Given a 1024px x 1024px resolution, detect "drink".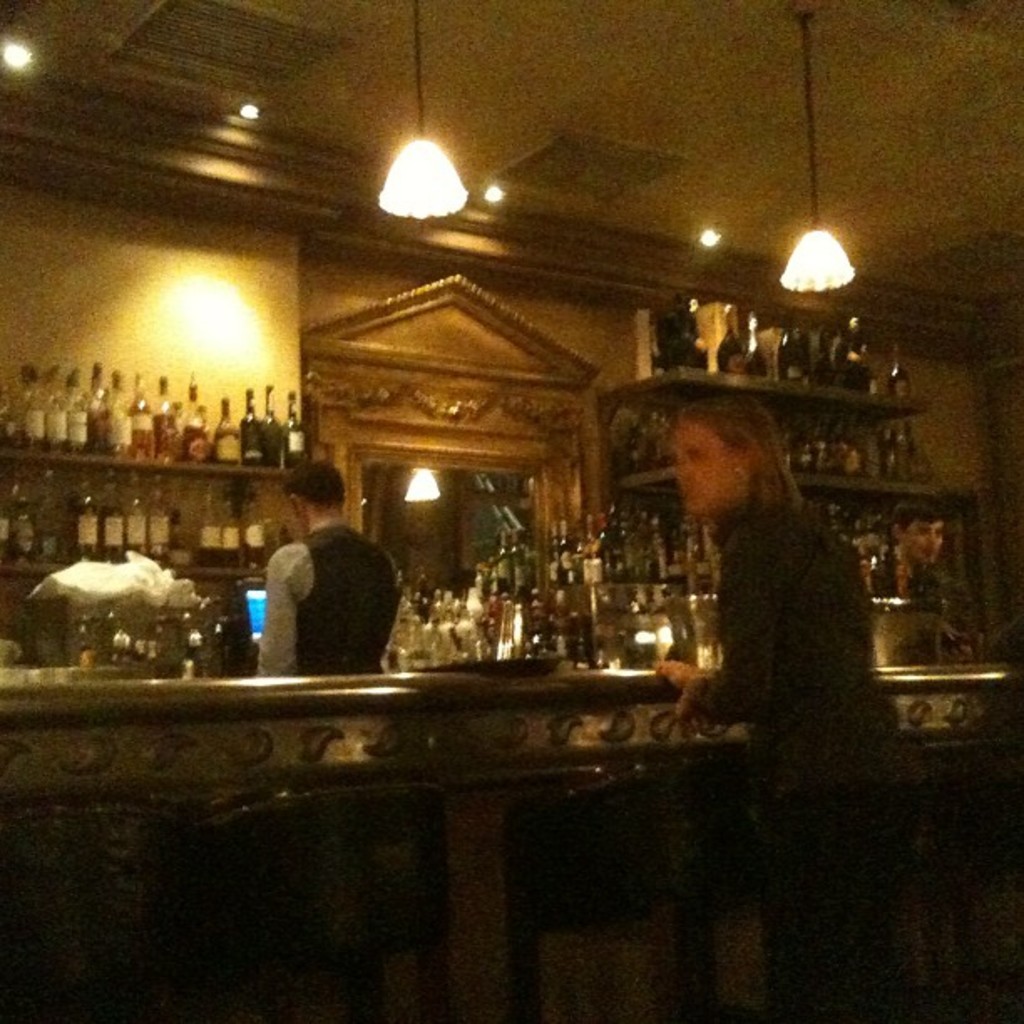
bbox=[738, 305, 770, 373].
